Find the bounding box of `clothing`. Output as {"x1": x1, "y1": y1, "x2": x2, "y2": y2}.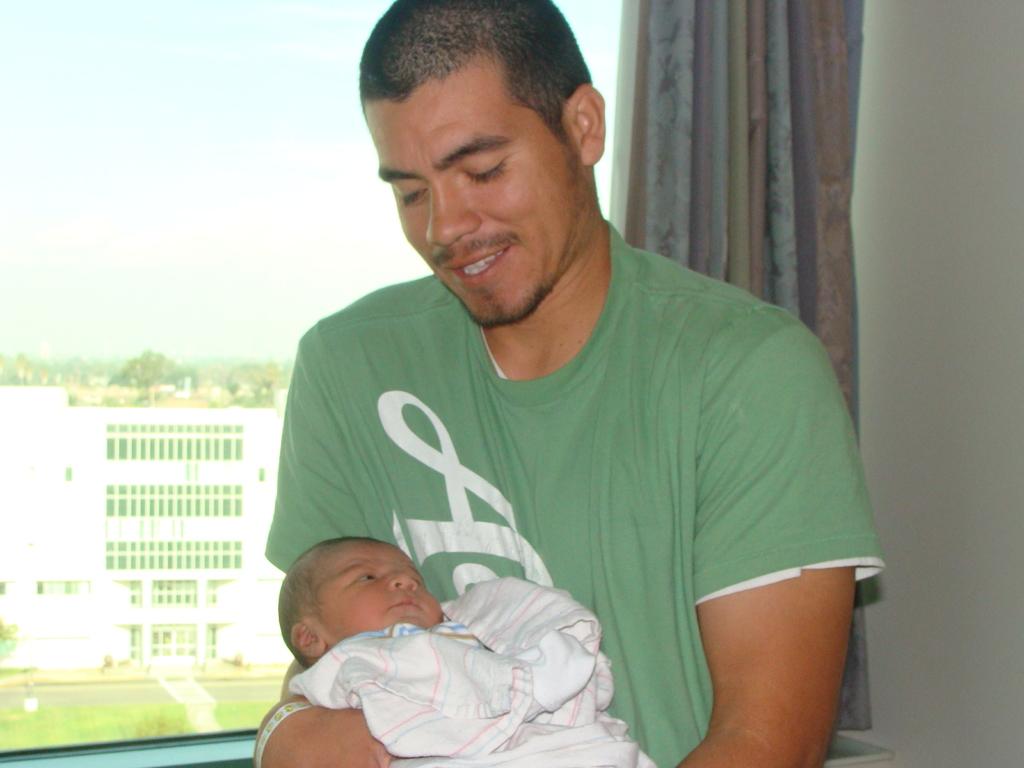
{"x1": 255, "y1": 238, "x2": 880, "y2": 723}.
